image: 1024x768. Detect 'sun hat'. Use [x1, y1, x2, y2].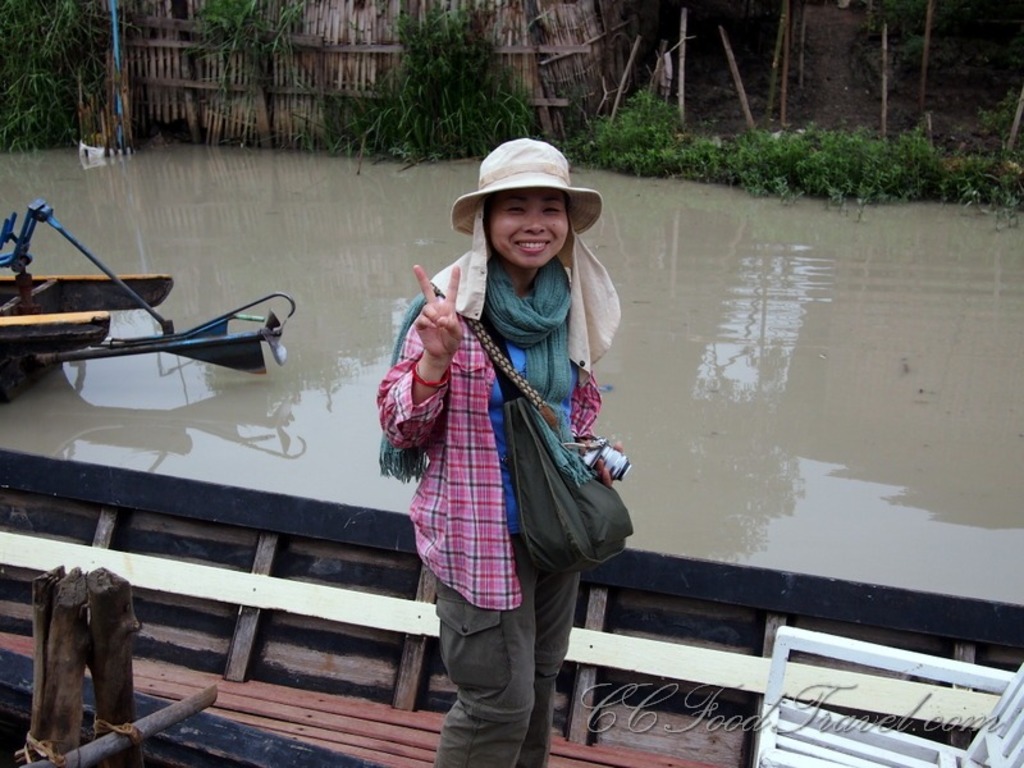
[445, 133, 612, 270].
